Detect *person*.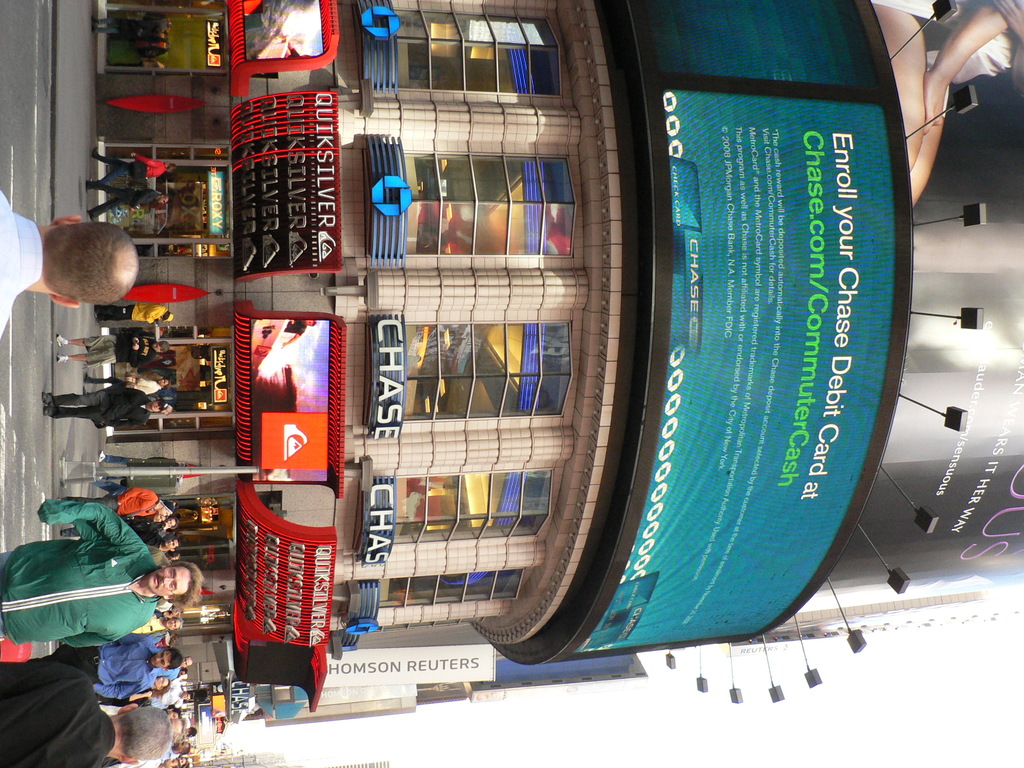
Detected at bbox=[44, 384, 173, 417].
